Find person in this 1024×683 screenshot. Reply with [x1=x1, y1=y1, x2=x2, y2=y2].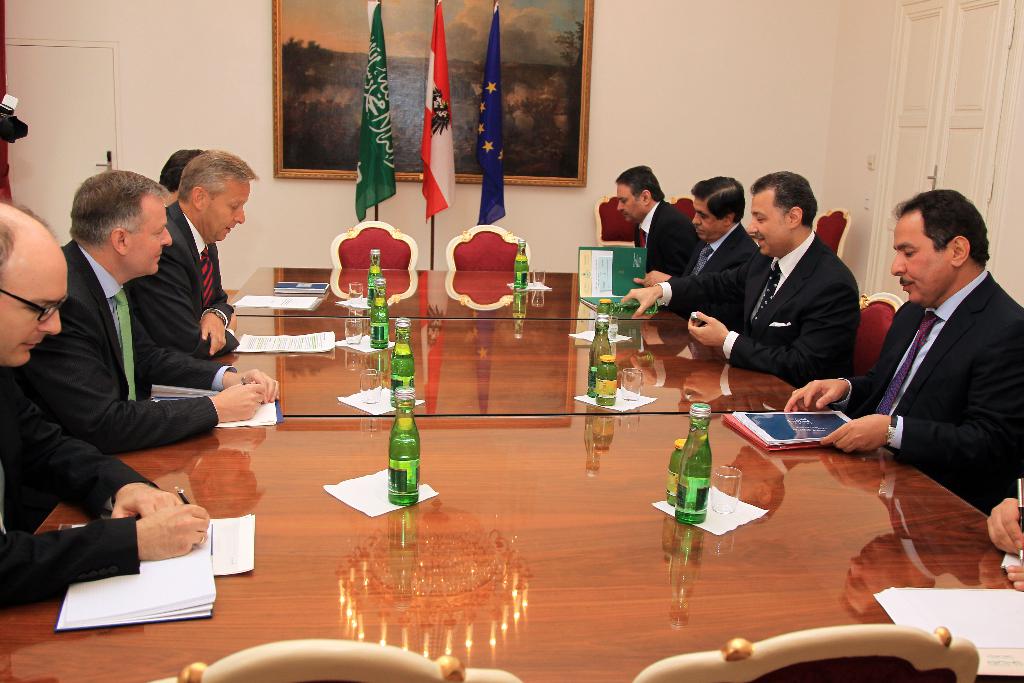
[x1=632, y1=176, x2=757, y2=333].
